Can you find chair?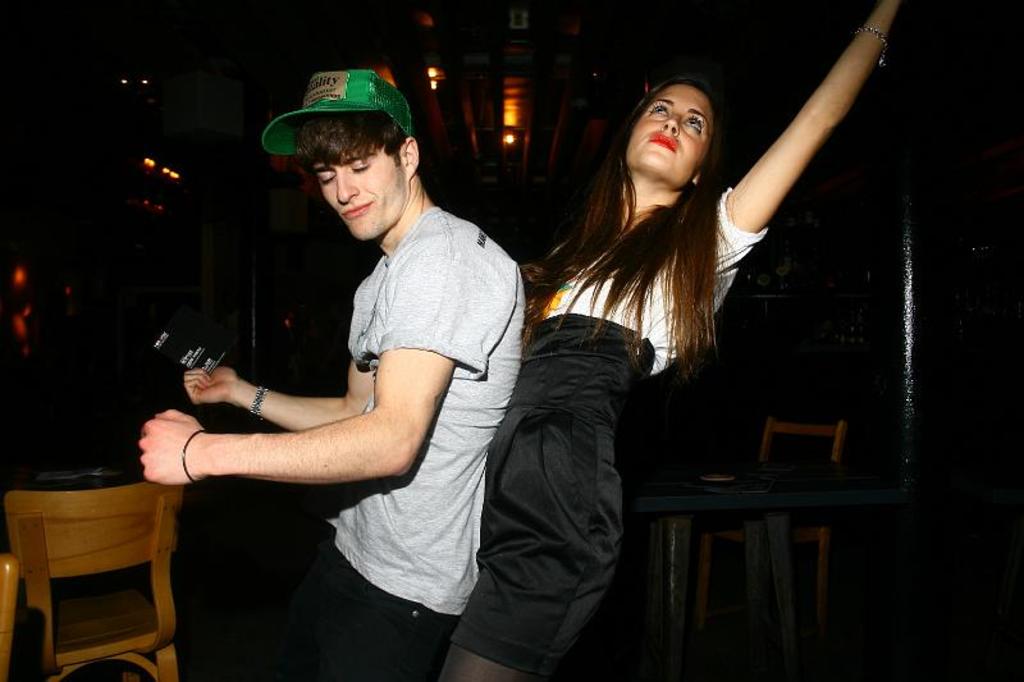
Yes, bounding box: crop(701, 415, 847, 630).
